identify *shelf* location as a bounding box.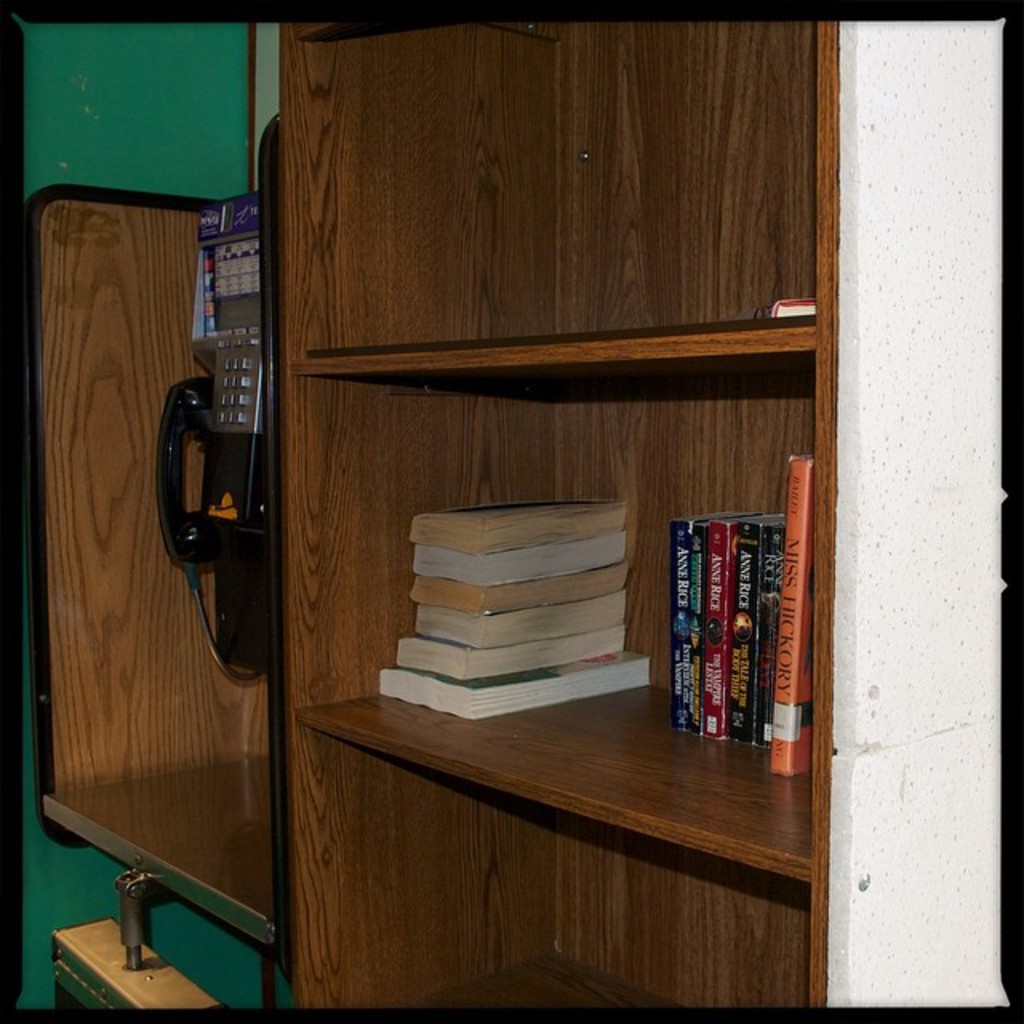
(0, 195, 275, 966).
